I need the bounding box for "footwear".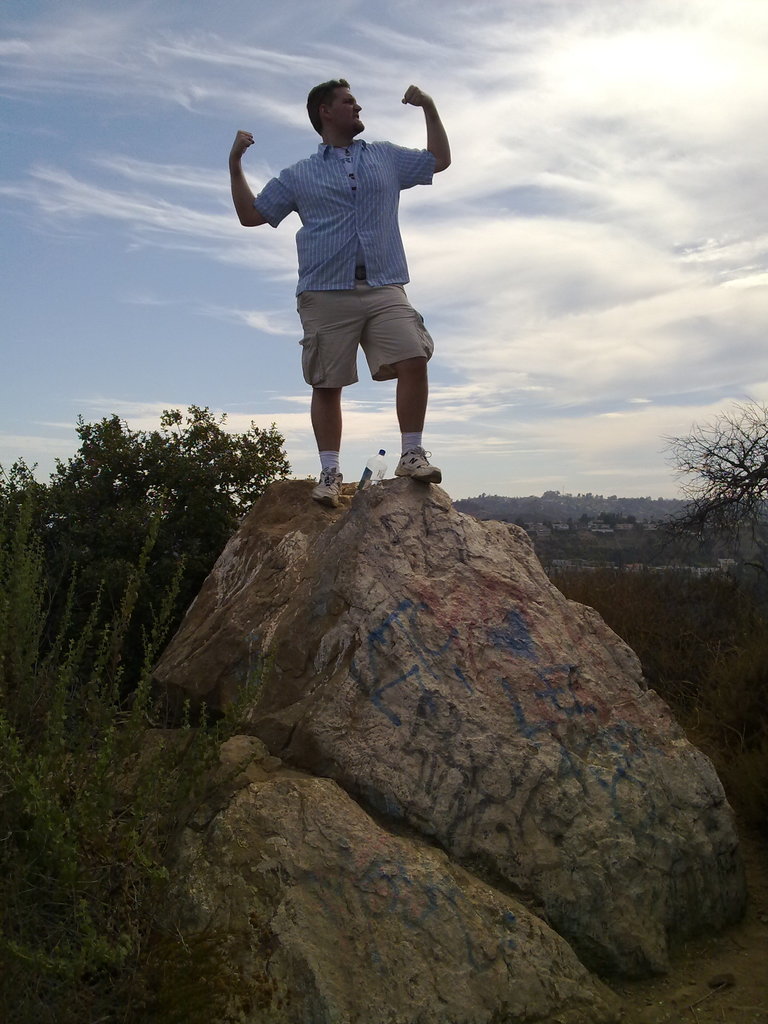
Here it is: Rect(310, 467, 345, 512).
